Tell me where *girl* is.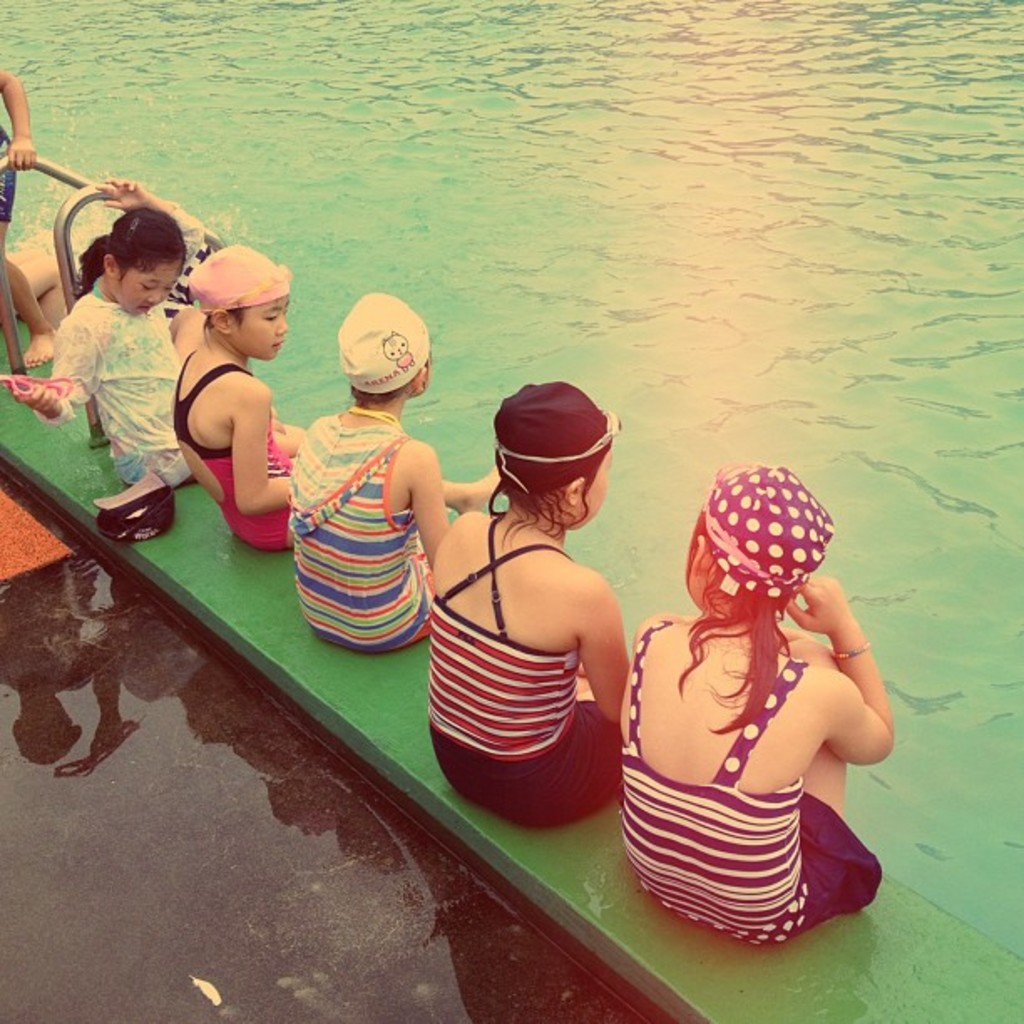
*girl* is at [164,248,306,549].
